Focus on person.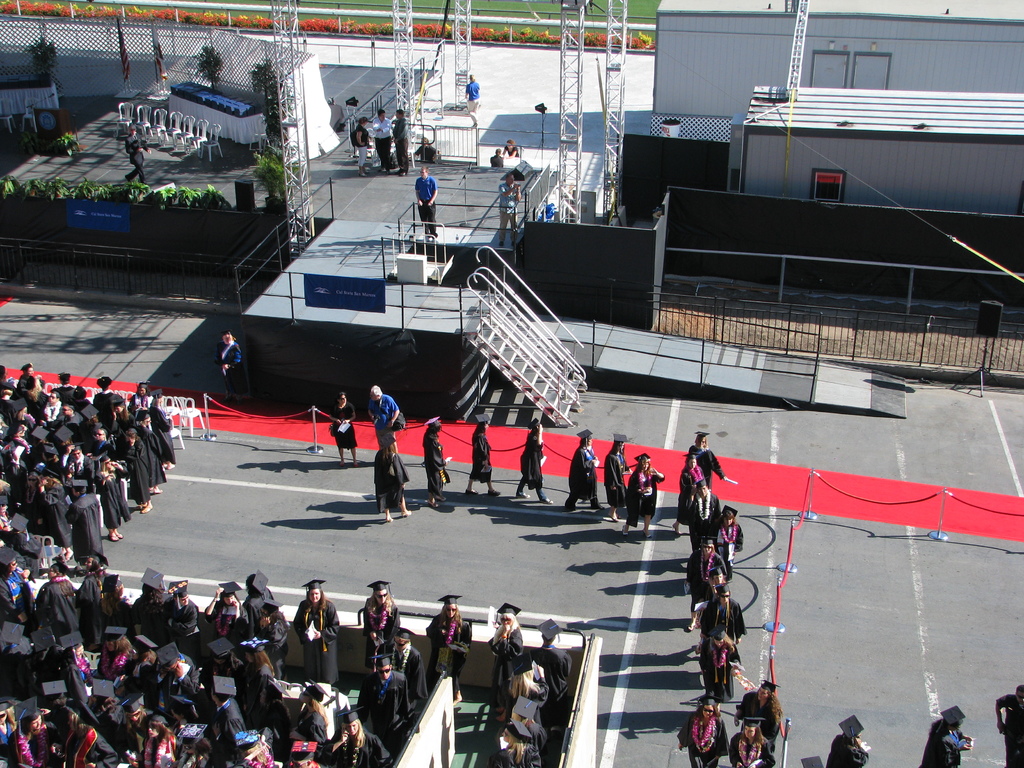
Focused at (x1=484, y1=607, x2=526, y2=675).
